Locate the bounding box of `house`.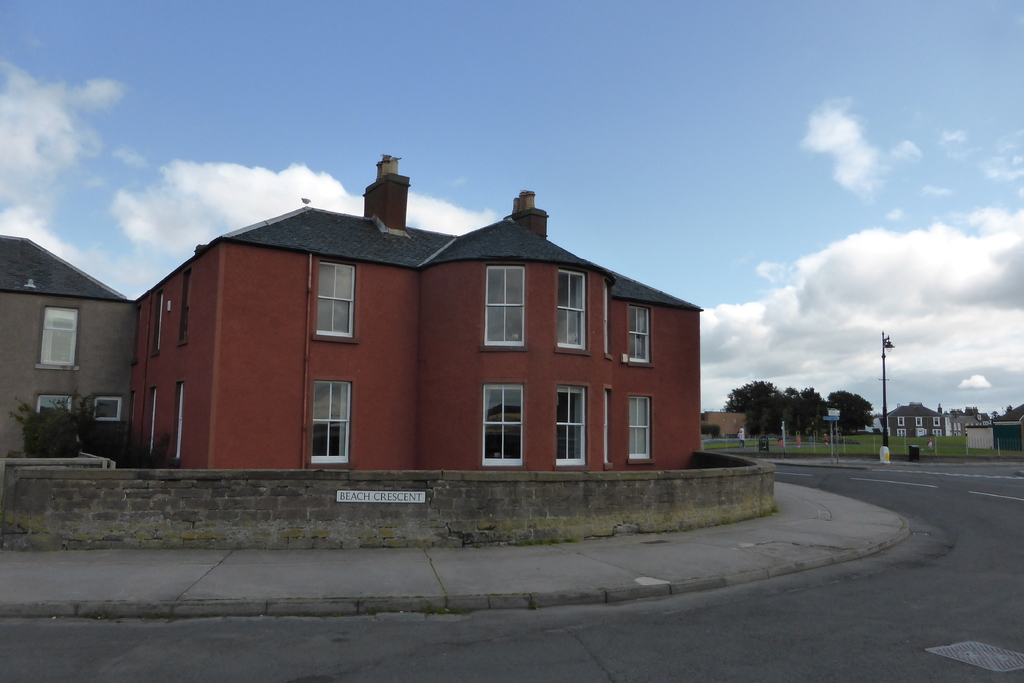
Bounding box: 152,144,727,529.
